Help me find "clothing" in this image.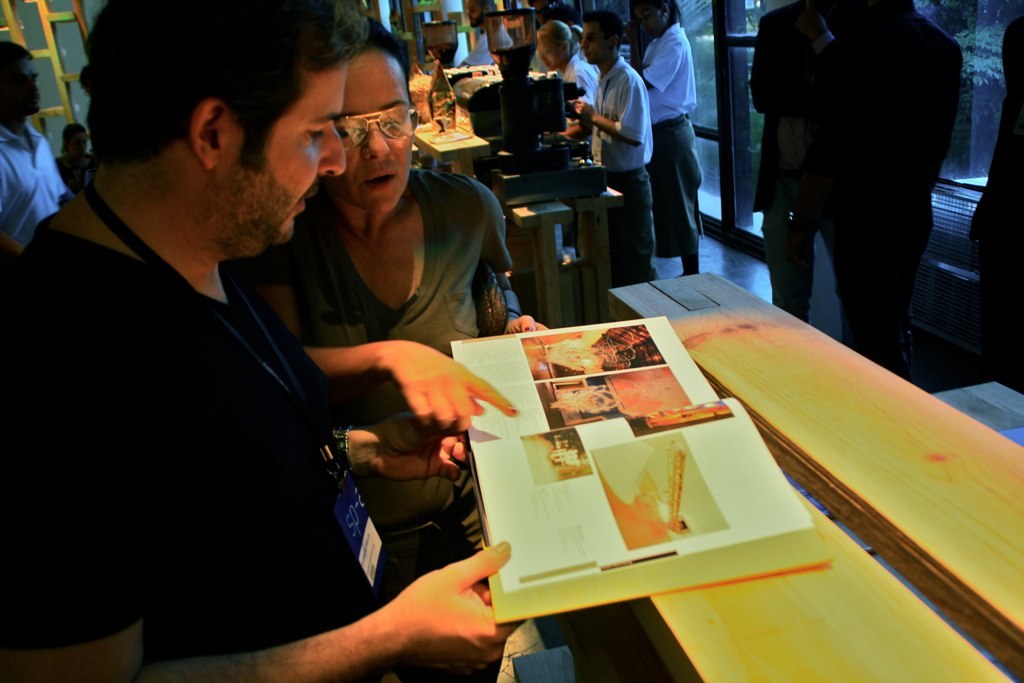
Found it: {"x1": 825, "y1": 203, "x2": 921, "y2": 351}.
